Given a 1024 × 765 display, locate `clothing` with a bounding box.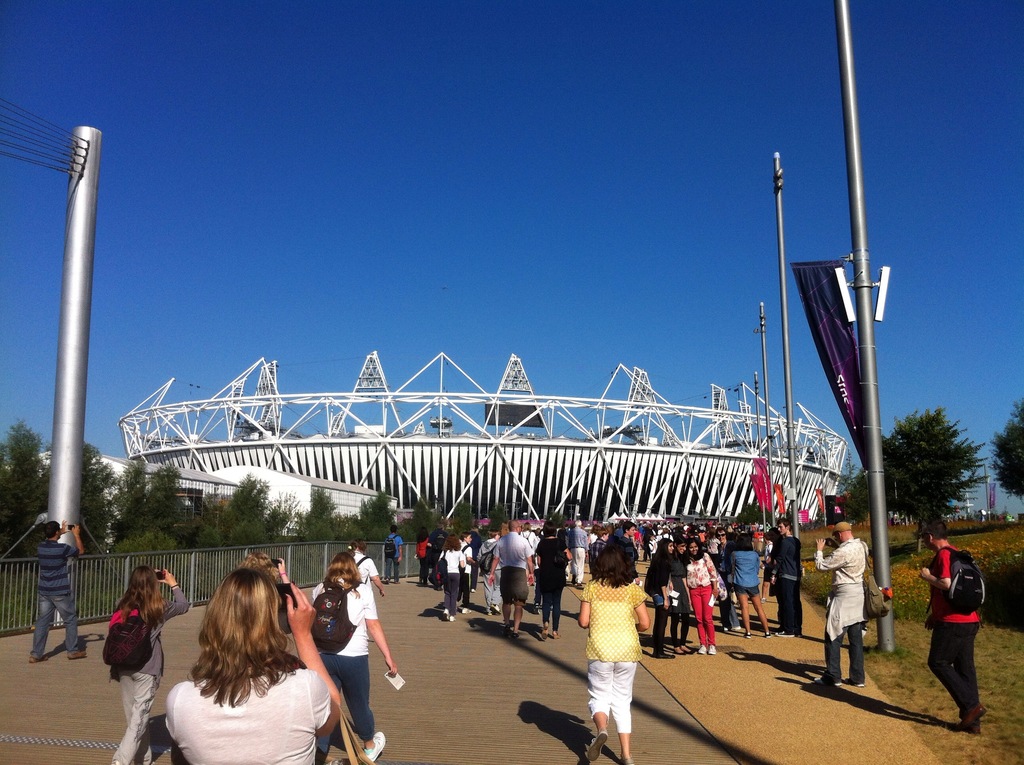
Located: bbox=(774, 535, 806, 640).
